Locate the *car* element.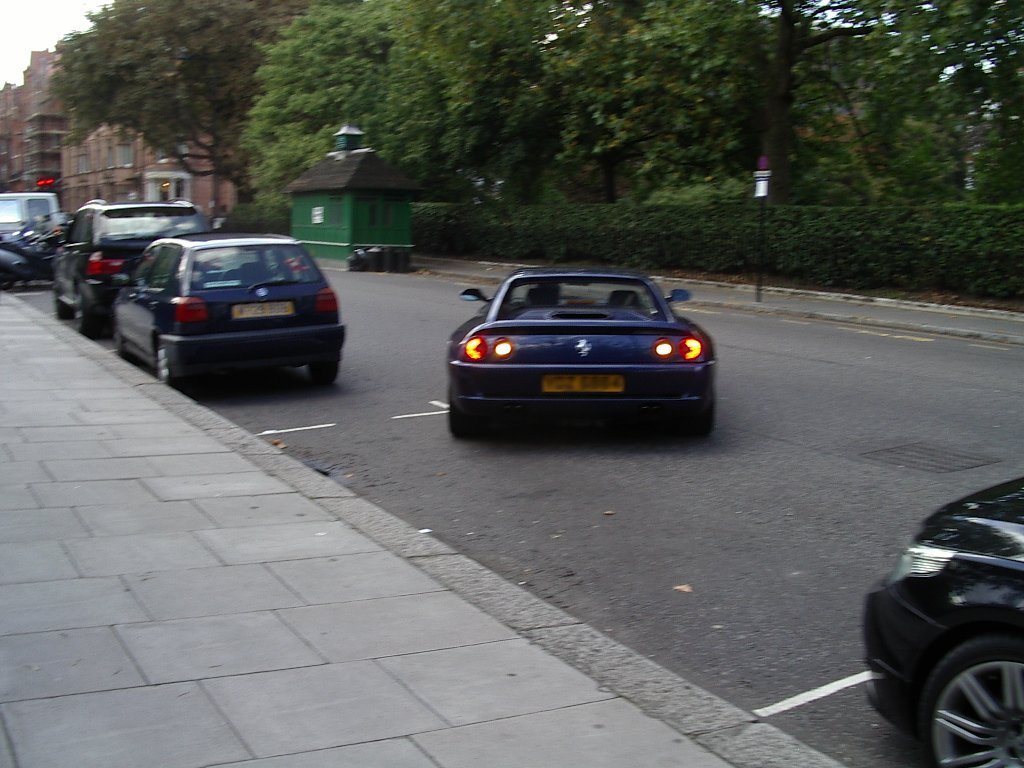
Element bbox: x1=0 y1=192 x2=60 y2=231.
